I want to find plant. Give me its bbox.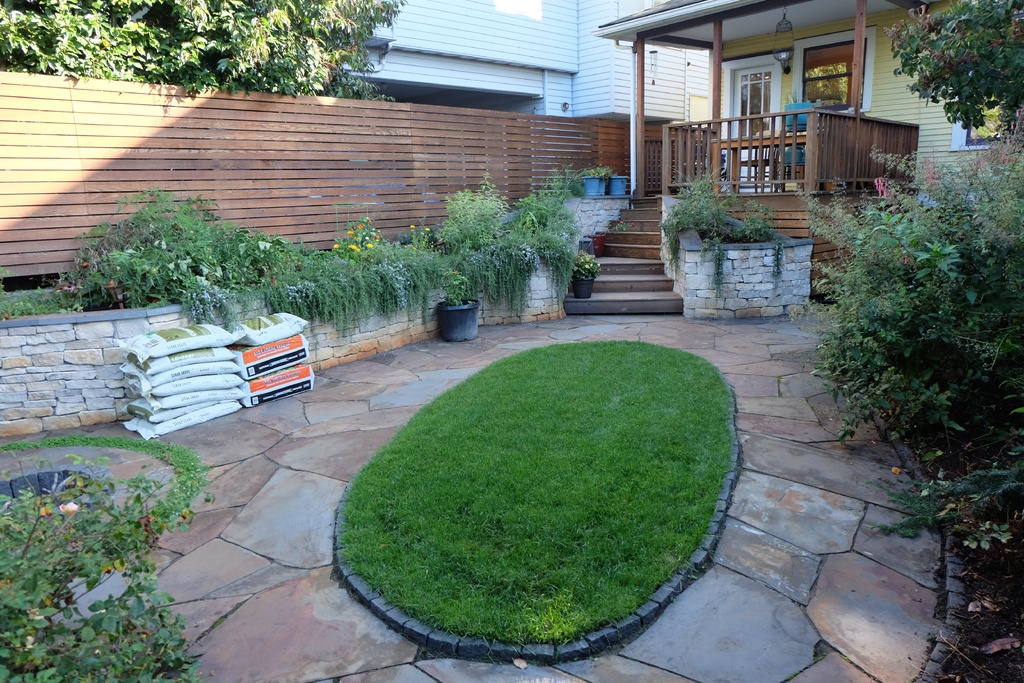
(532,160,577,211).
